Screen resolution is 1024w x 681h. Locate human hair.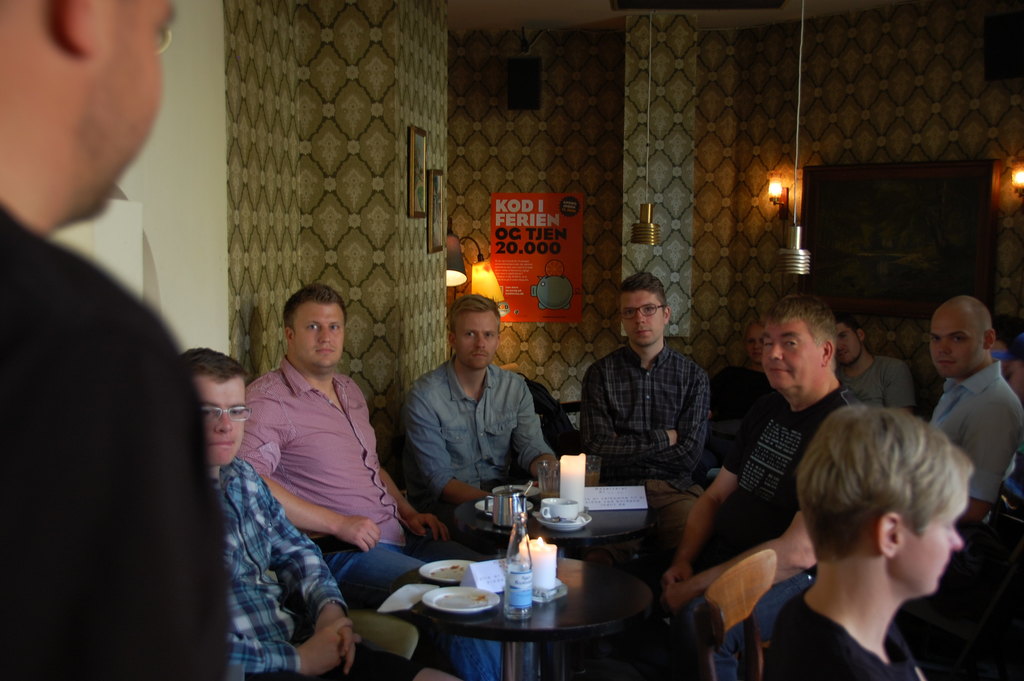
{"x1": 178, "y1": 345, "x2": 252, "y2": 393}.
